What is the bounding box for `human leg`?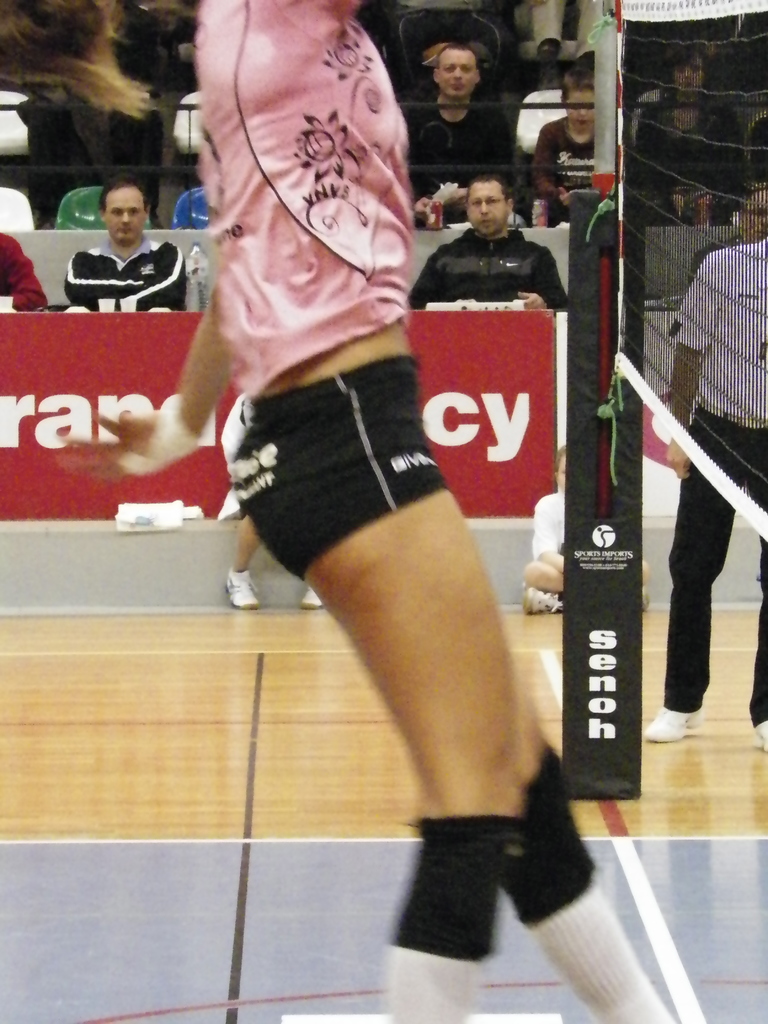
pyautogui.locateOnScreen(223, 353, 675, 1023).
